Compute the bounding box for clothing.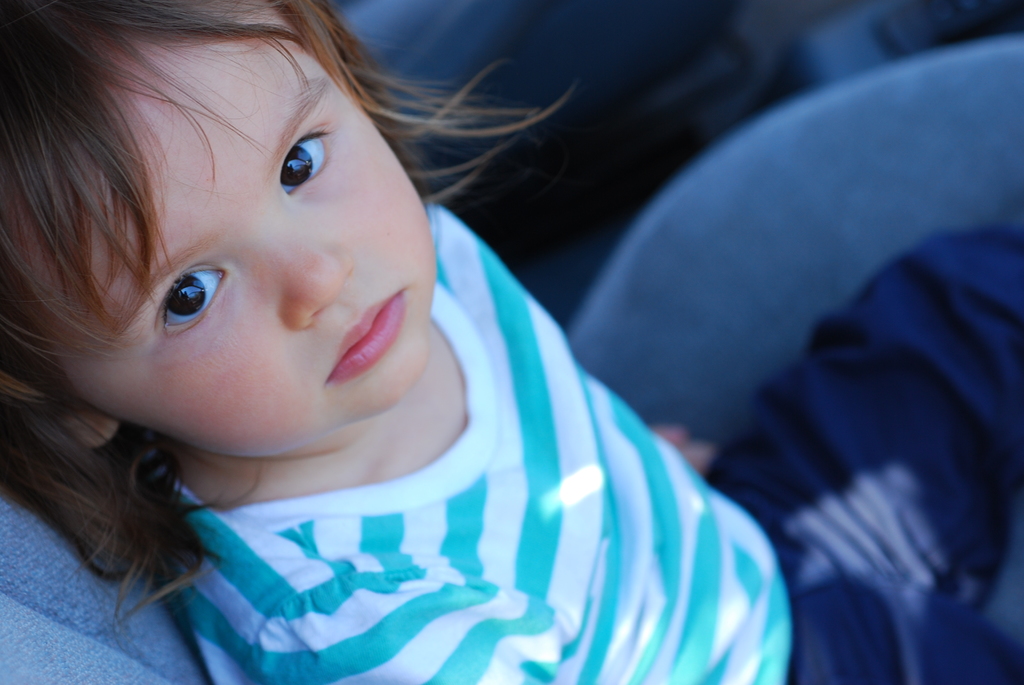
(13,367,742,657).
